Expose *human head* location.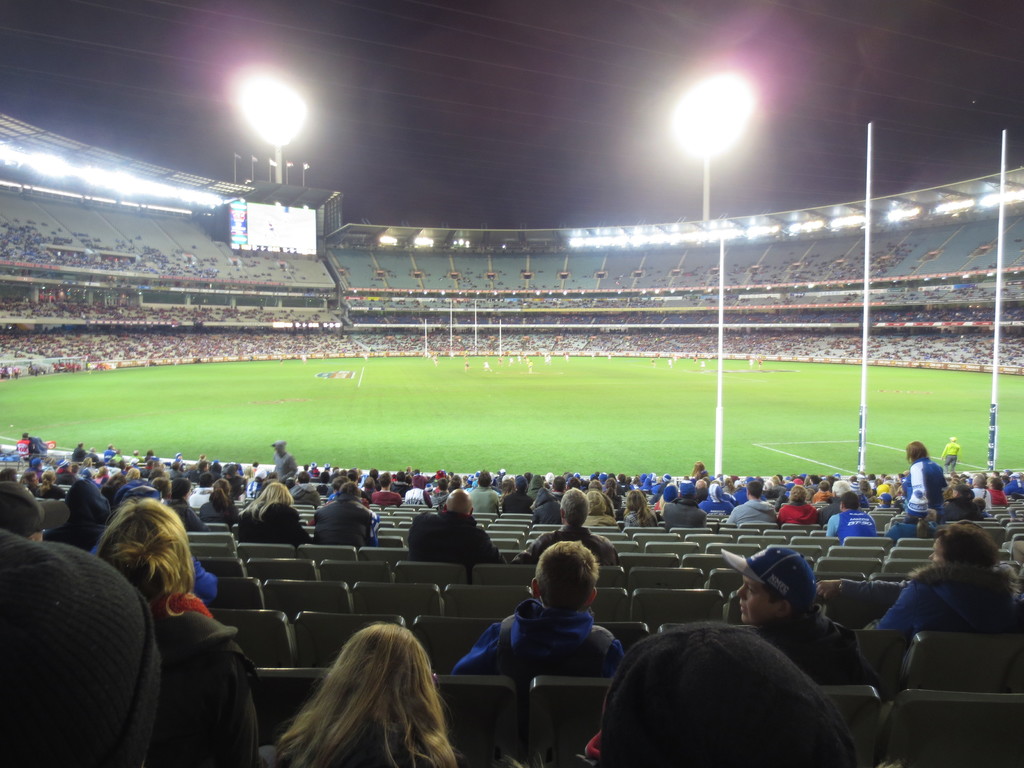
Exposed at bbox=[414, 475, 426, 490].
